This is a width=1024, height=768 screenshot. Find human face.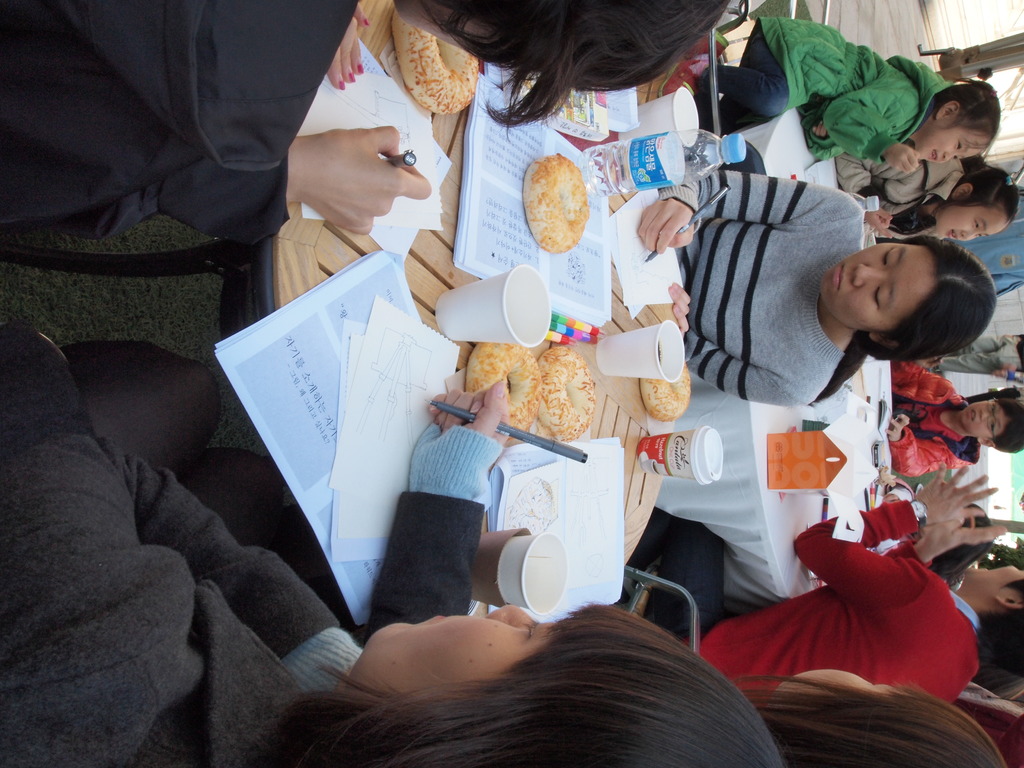
Bounding box: bbox=(963, 564, 1023, 590).
